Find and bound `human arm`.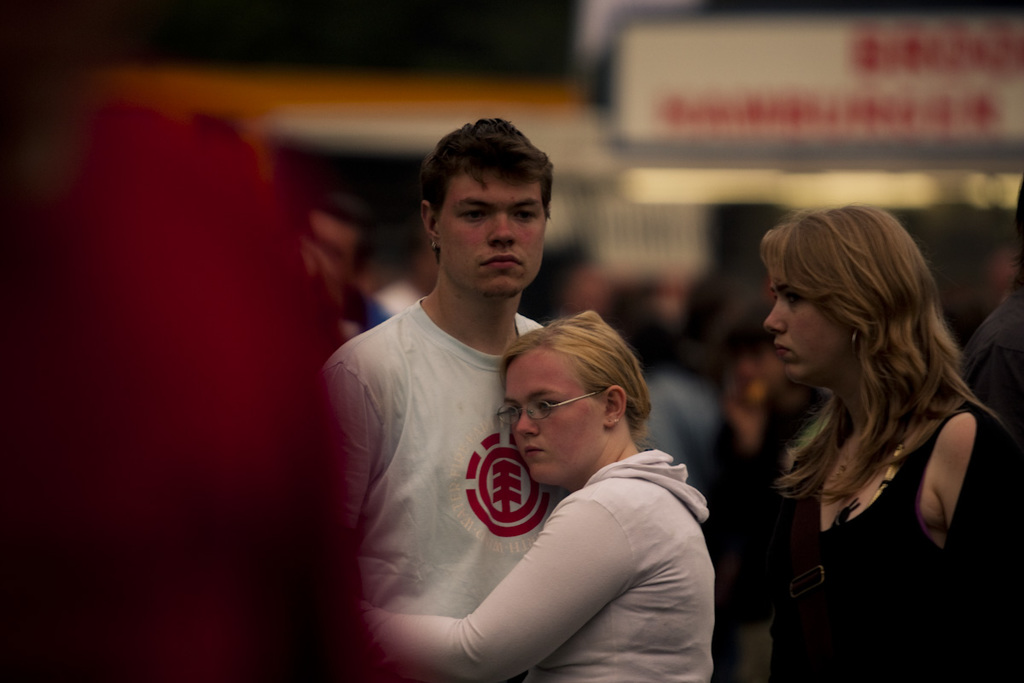
Bound: locate(972, 276, 1017, 417).
